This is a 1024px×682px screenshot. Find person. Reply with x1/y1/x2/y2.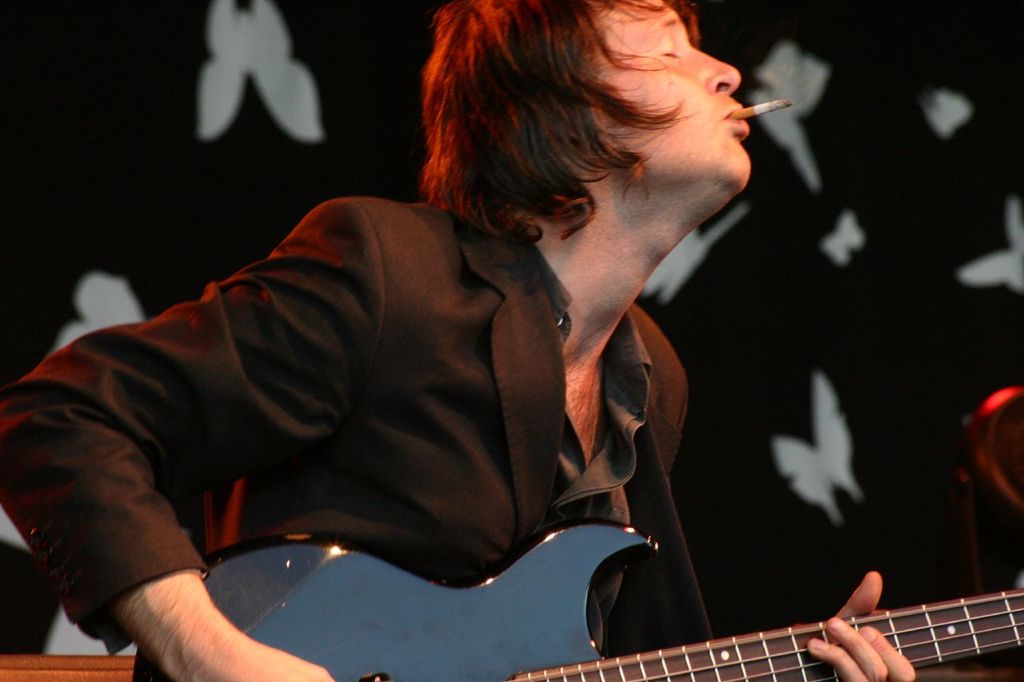
0/83/782/681.
